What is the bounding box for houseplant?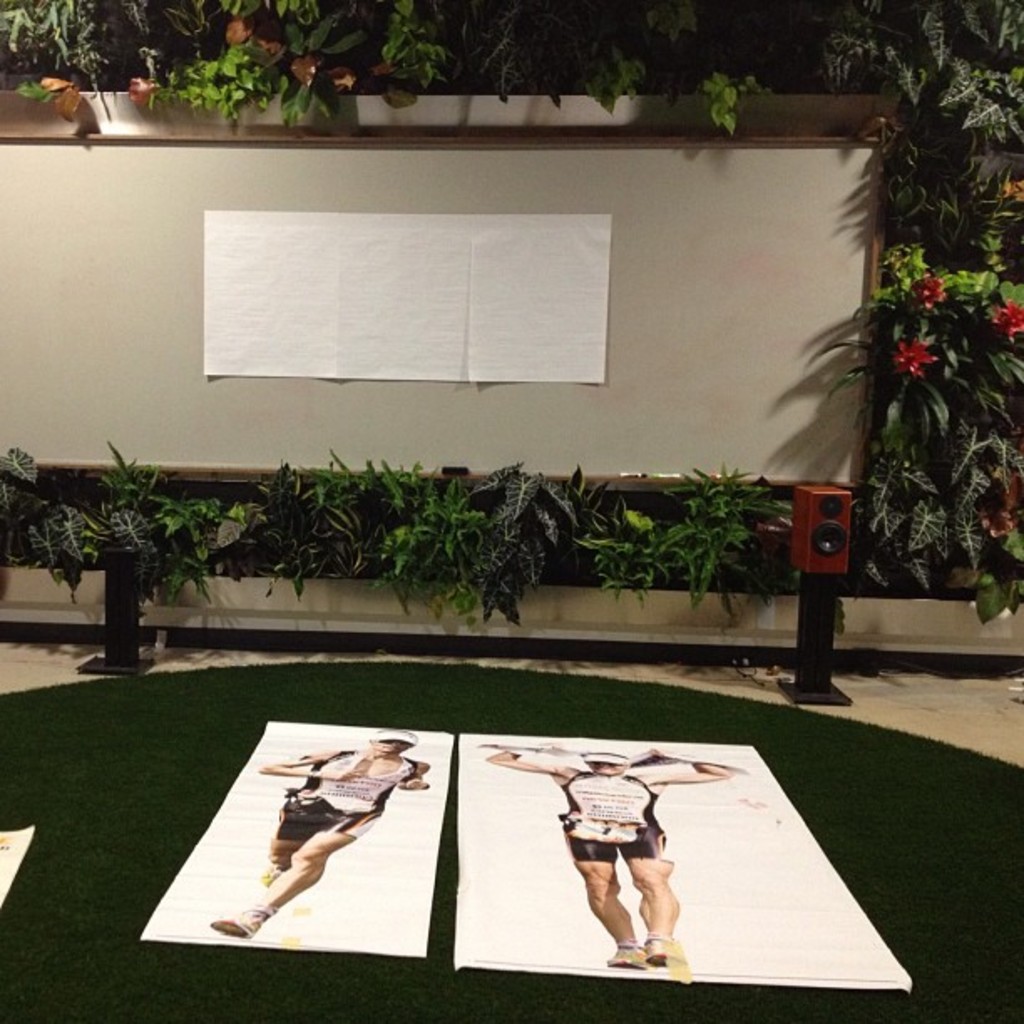
rect(33, 460, 226, 606).
